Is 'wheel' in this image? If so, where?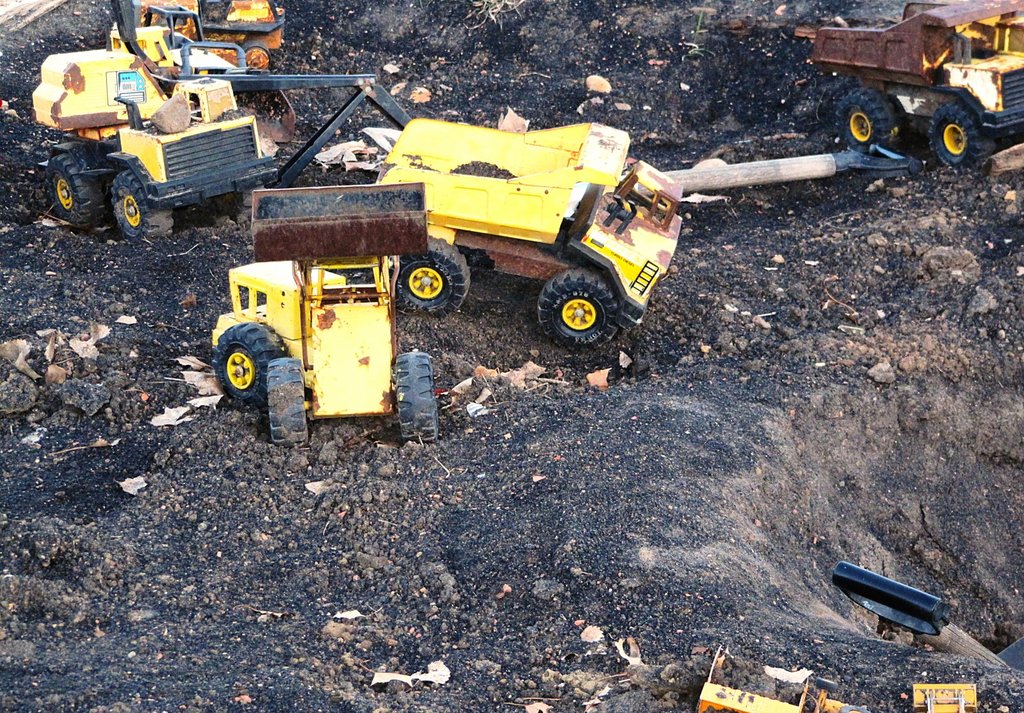
Yes, at BBox(268, 357, 308, 447).
